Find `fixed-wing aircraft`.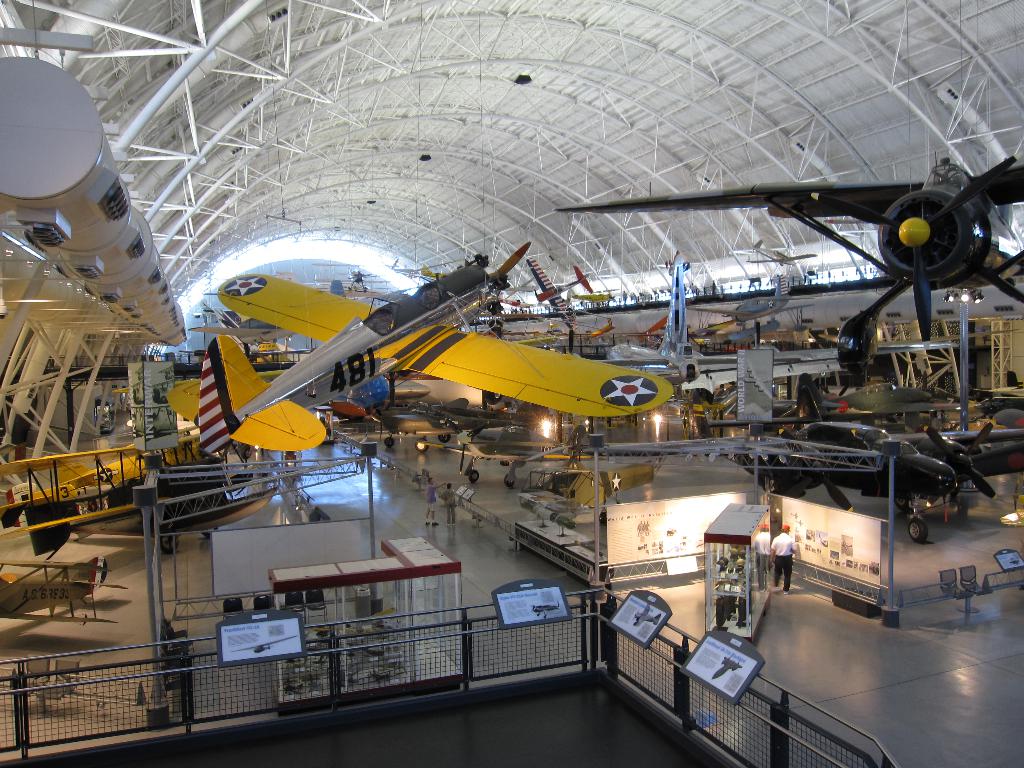
bbox=[766, 376, 935, 423].
